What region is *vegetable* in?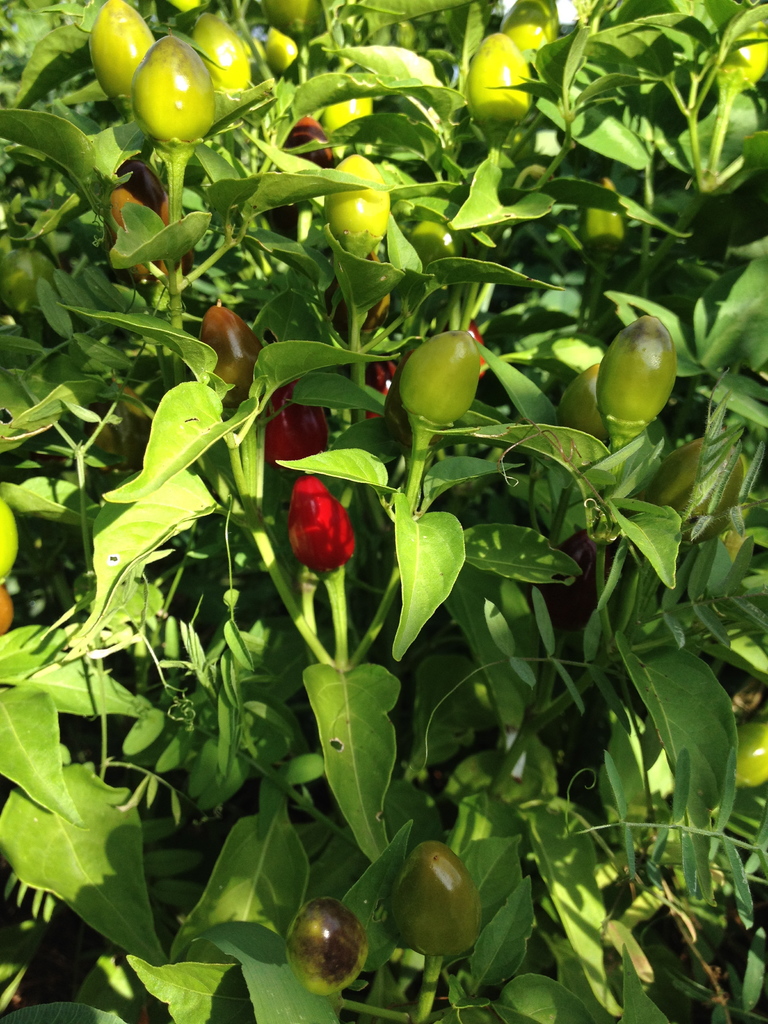
rect(278, 896, 377, 983).
